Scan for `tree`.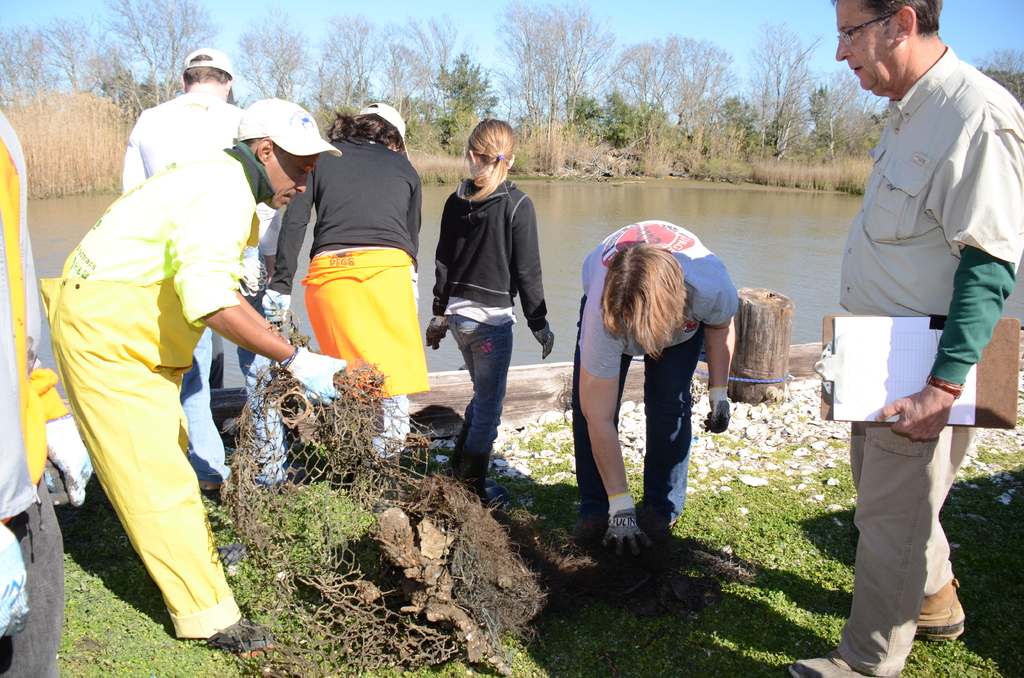
Scan result: bbox=[996, 48, 1023, 94].
